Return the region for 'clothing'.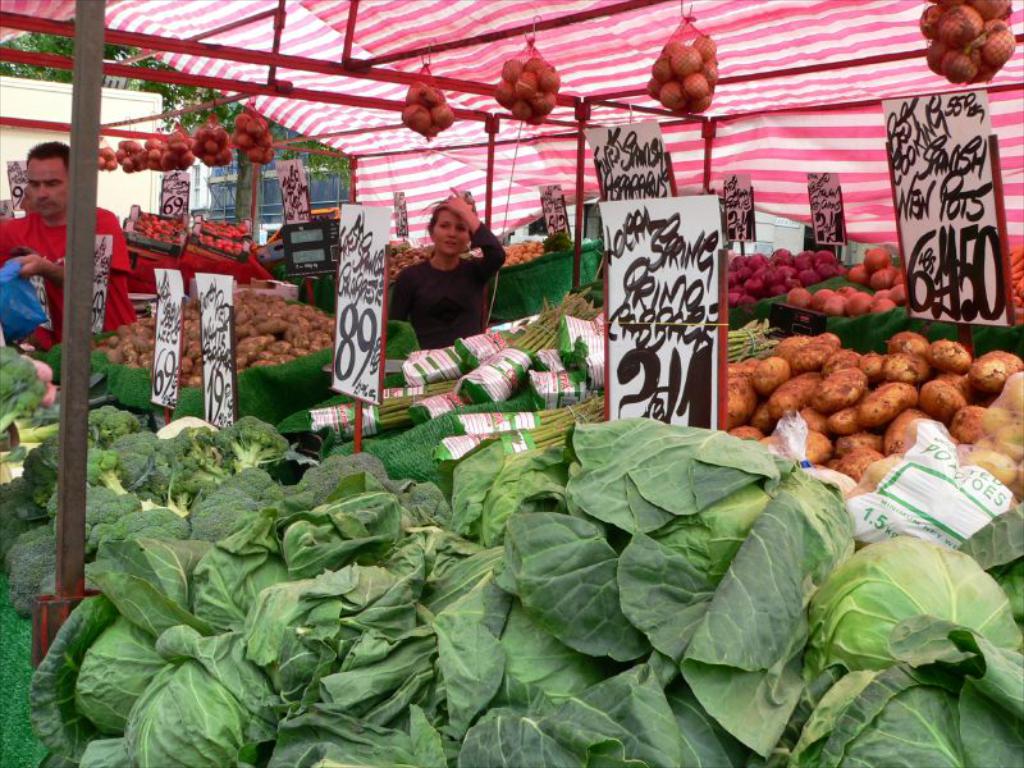
(388,221,506,349).
